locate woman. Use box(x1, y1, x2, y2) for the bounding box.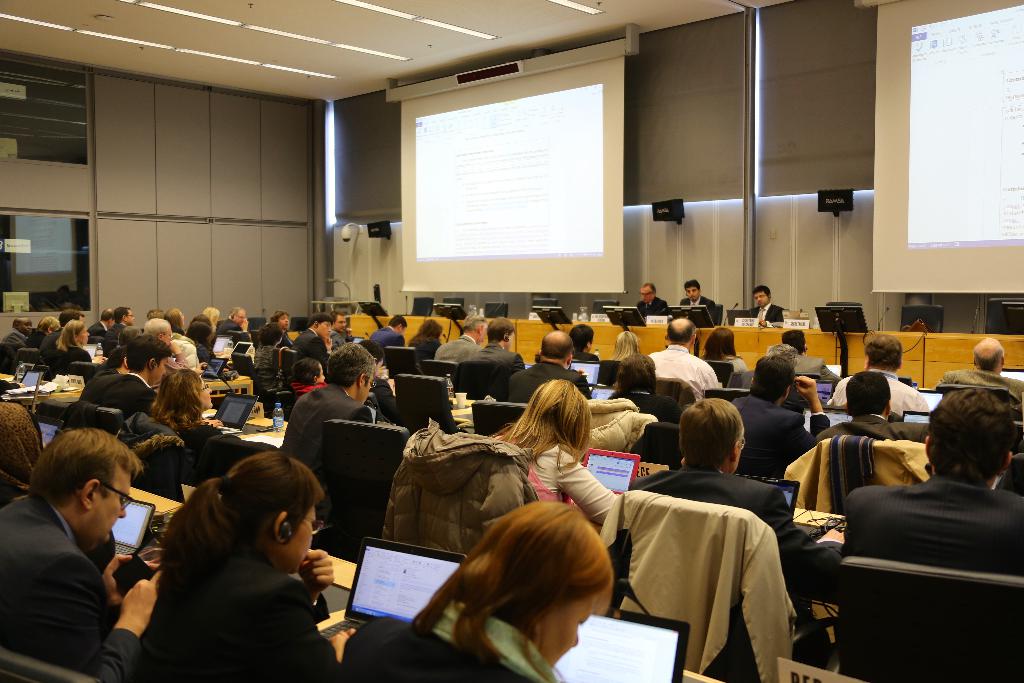
box(338, 499, 619, 682).
